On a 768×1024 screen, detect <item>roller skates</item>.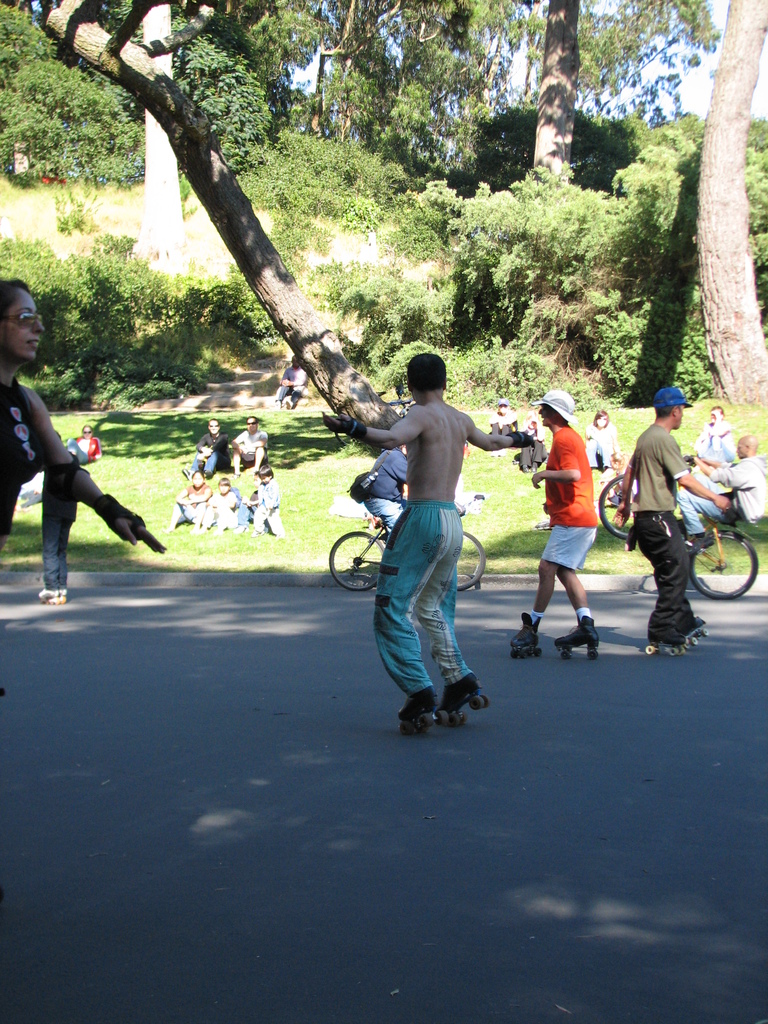
<bbox>56, 588, 67, 605</bbox>.
